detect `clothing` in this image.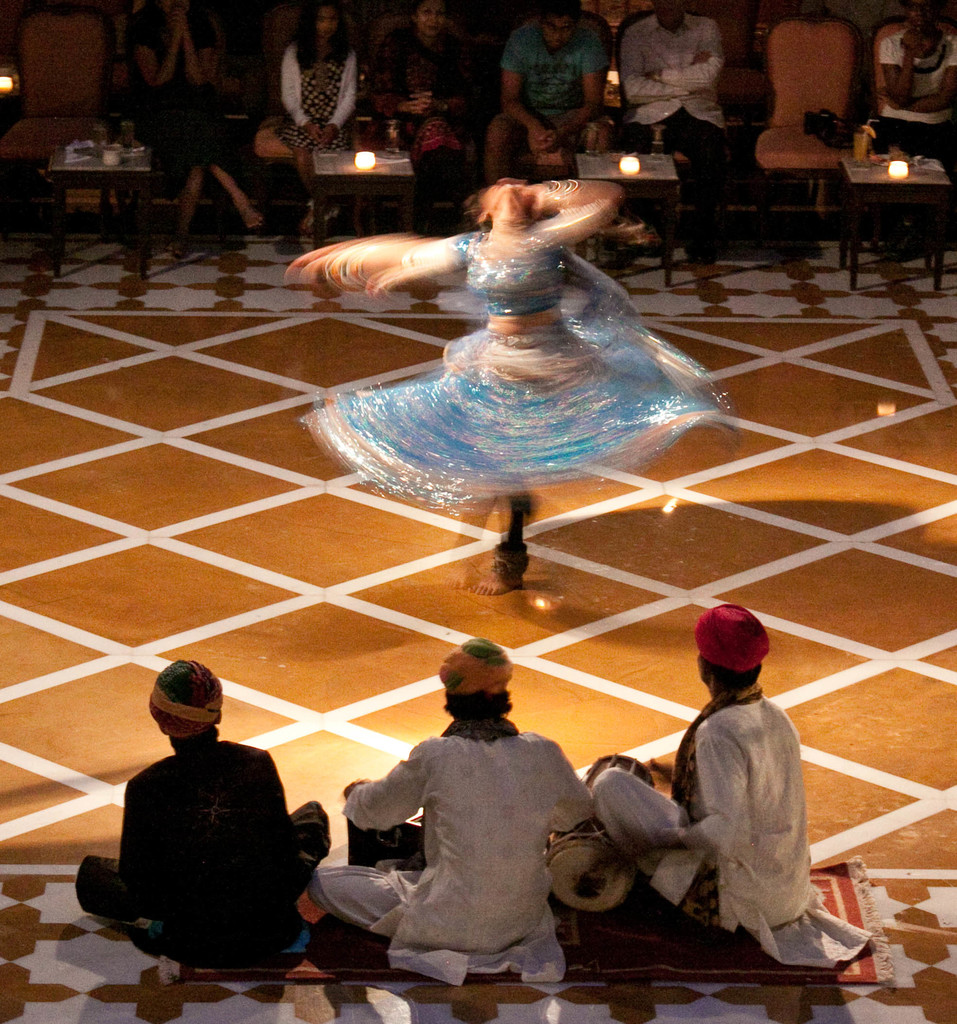
Detection: 503,11,618,142.
